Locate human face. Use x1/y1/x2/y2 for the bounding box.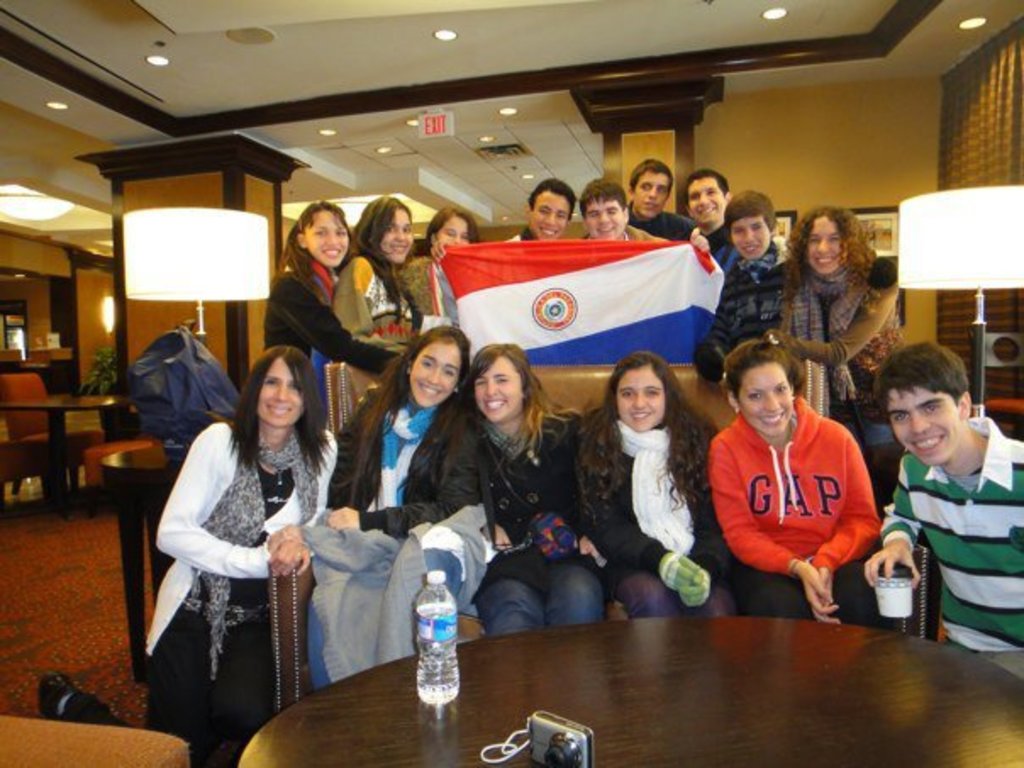
302/205/348/264.
